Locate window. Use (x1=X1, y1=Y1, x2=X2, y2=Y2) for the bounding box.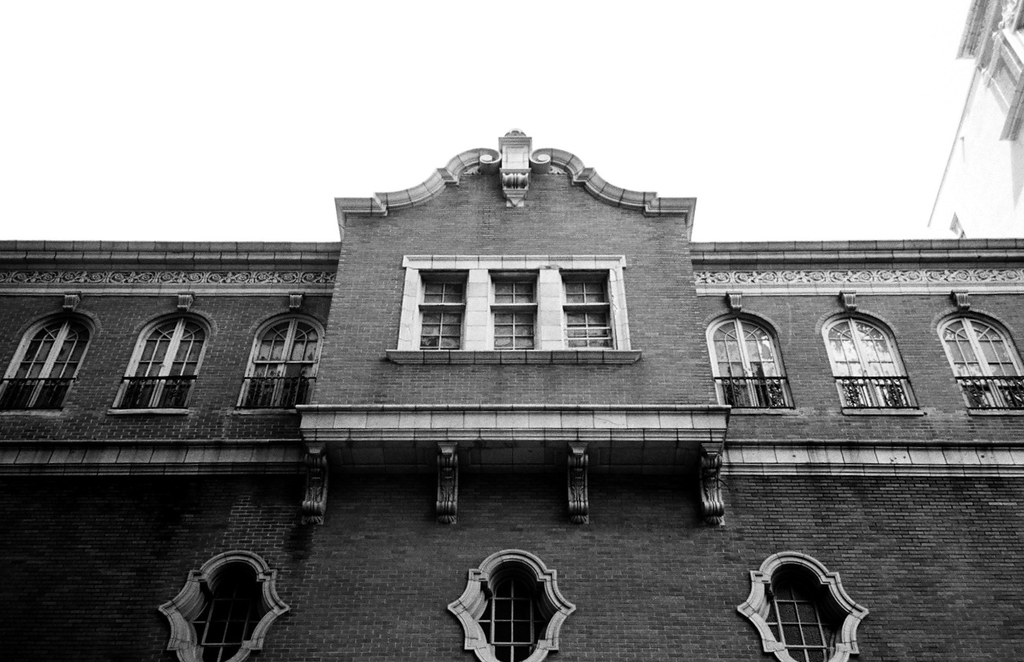
(x1=252, y1=317, x2=323, y2=411).
